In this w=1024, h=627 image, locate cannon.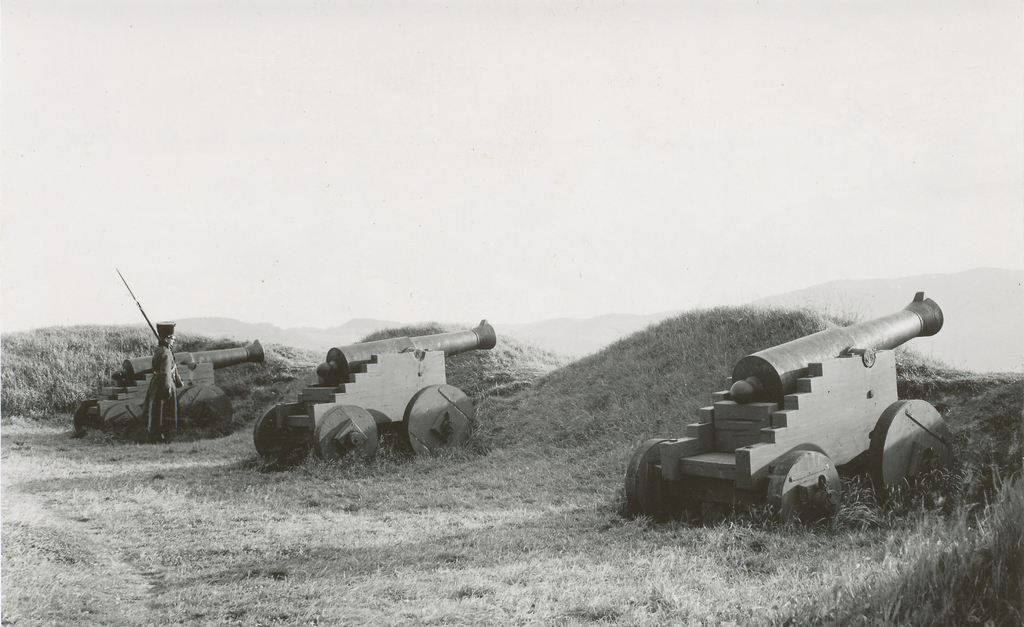
Bounding box: x1=77, y1=339, x2=267, y2=444.
